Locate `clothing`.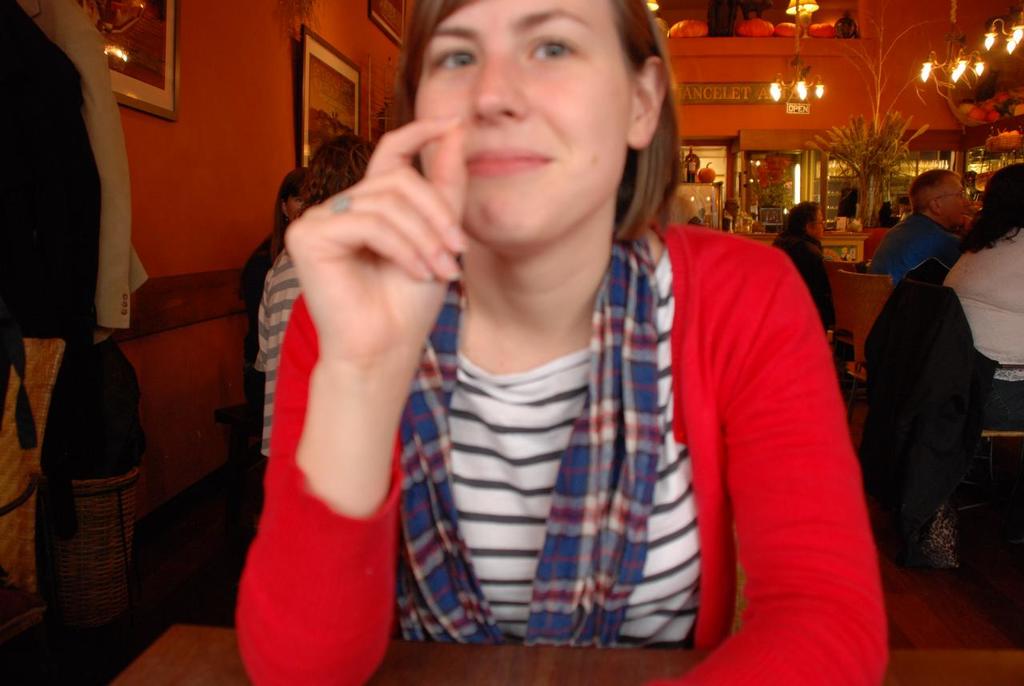
Bounding box: <bbox>773, 224, 834, 335</bbox>.
